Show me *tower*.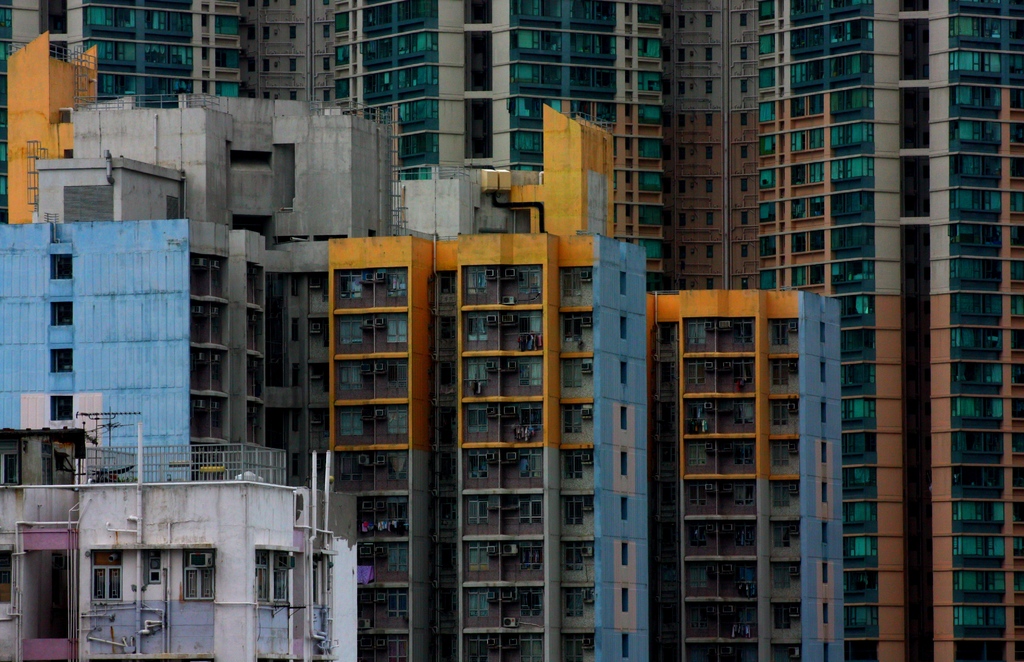
*tower* is here: bbox=[723, 38, 998, 644].
